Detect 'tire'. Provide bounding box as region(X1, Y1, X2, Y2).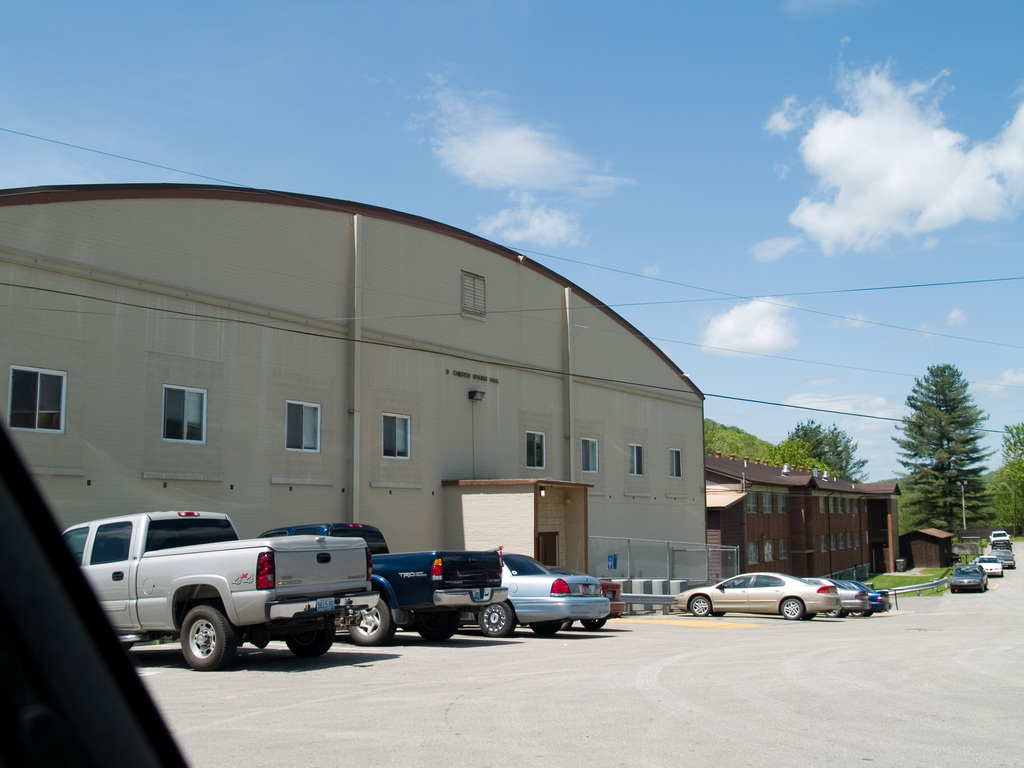
region(689, 591, 708, 620).
